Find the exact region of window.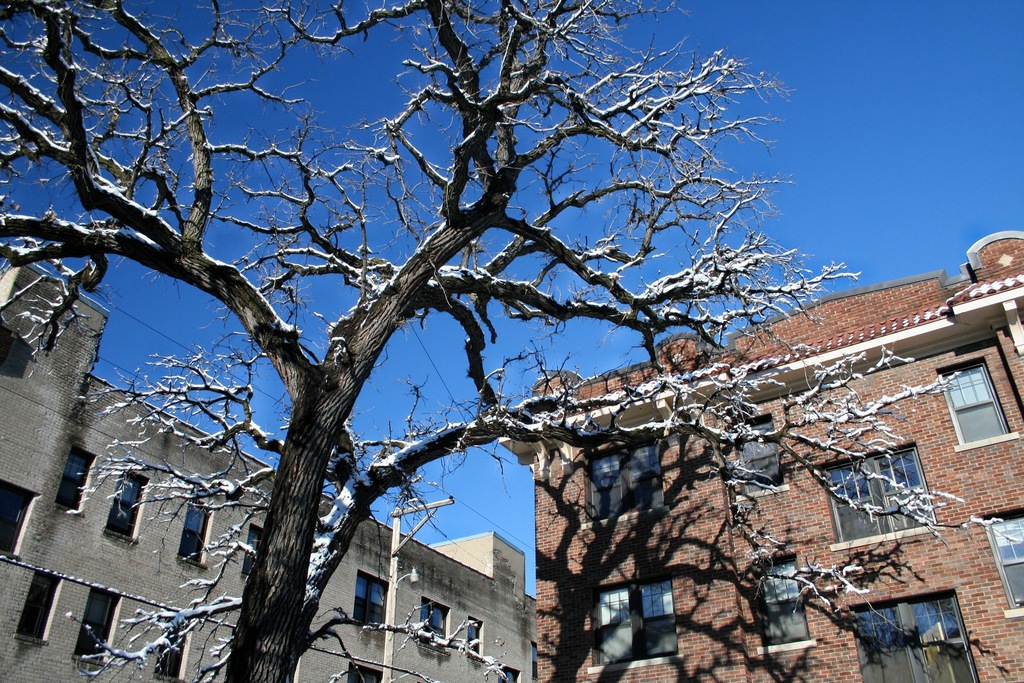
Exact region: detection(58, 448, 95, 512).
